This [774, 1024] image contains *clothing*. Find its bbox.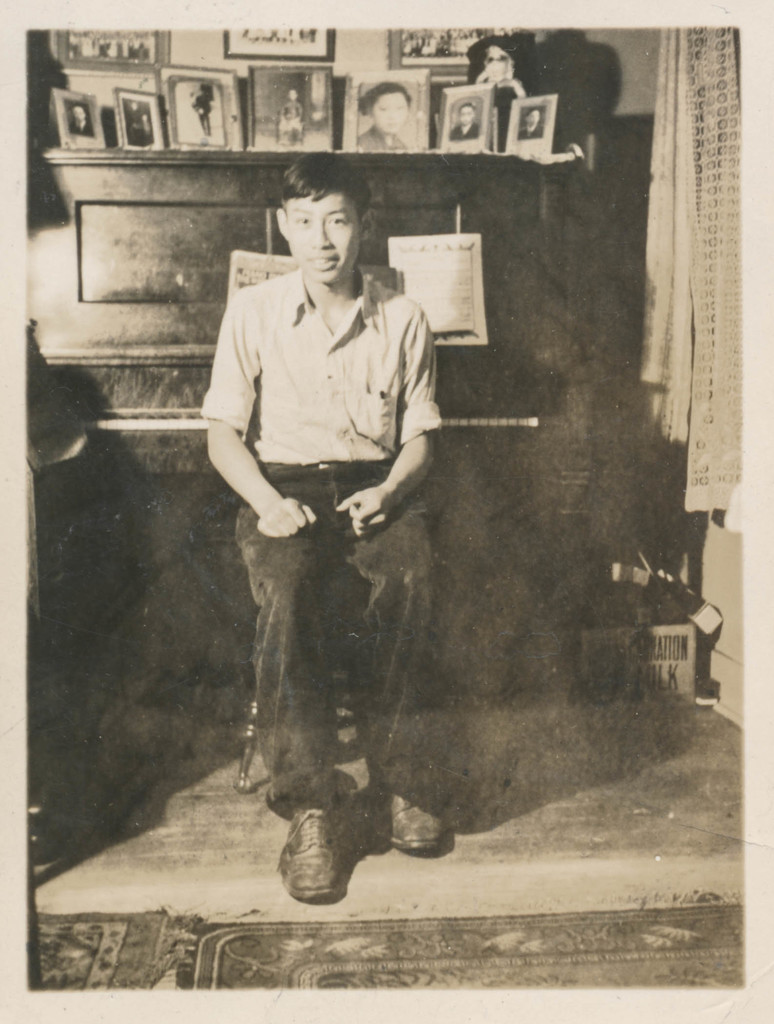
bbox(193, 170, 468, 709).
